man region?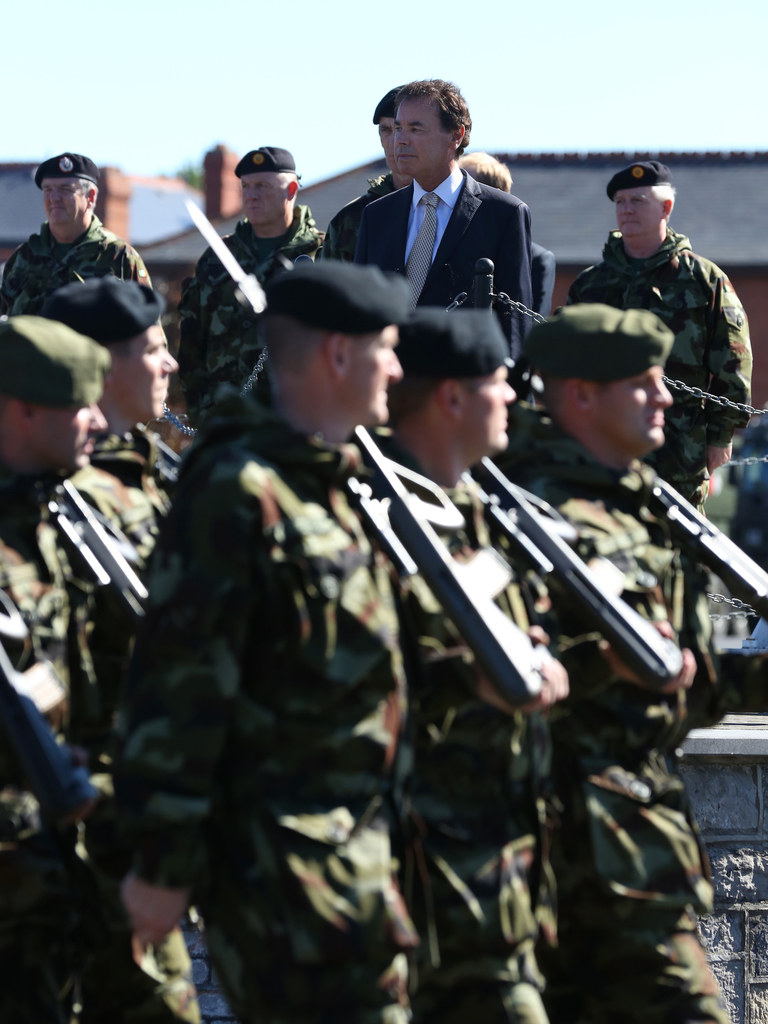
box=[181, 147, 324, 424]
